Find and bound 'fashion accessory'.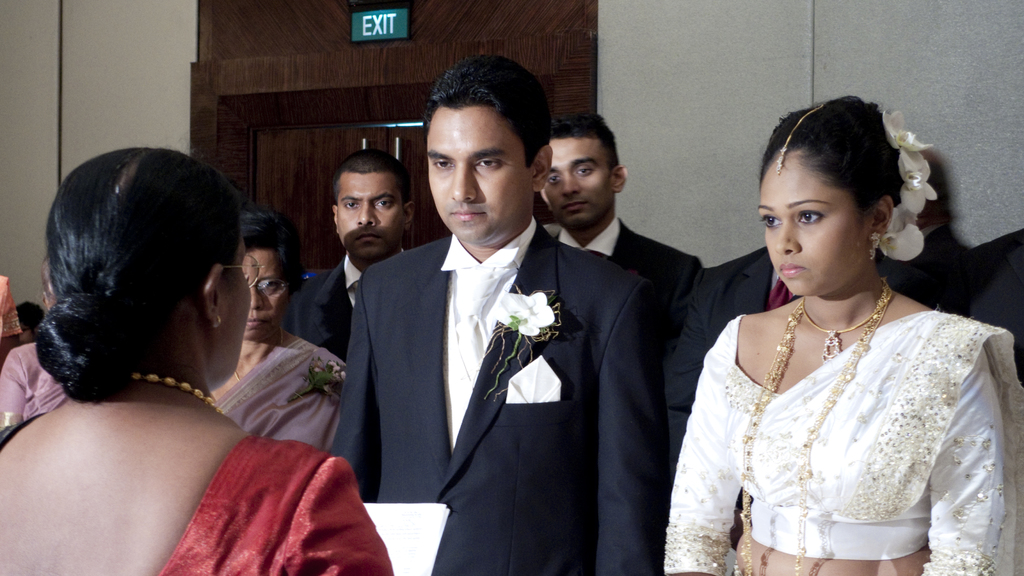
Bound: [879,108,940,260].
